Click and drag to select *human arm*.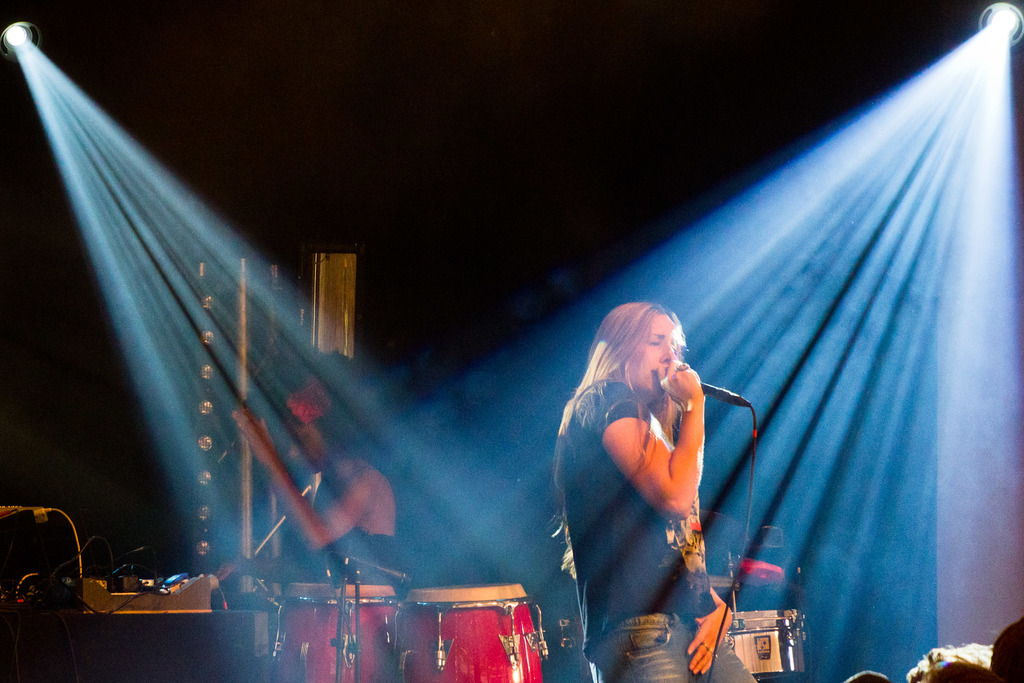
Selection: [597, 359, 707, 522].
